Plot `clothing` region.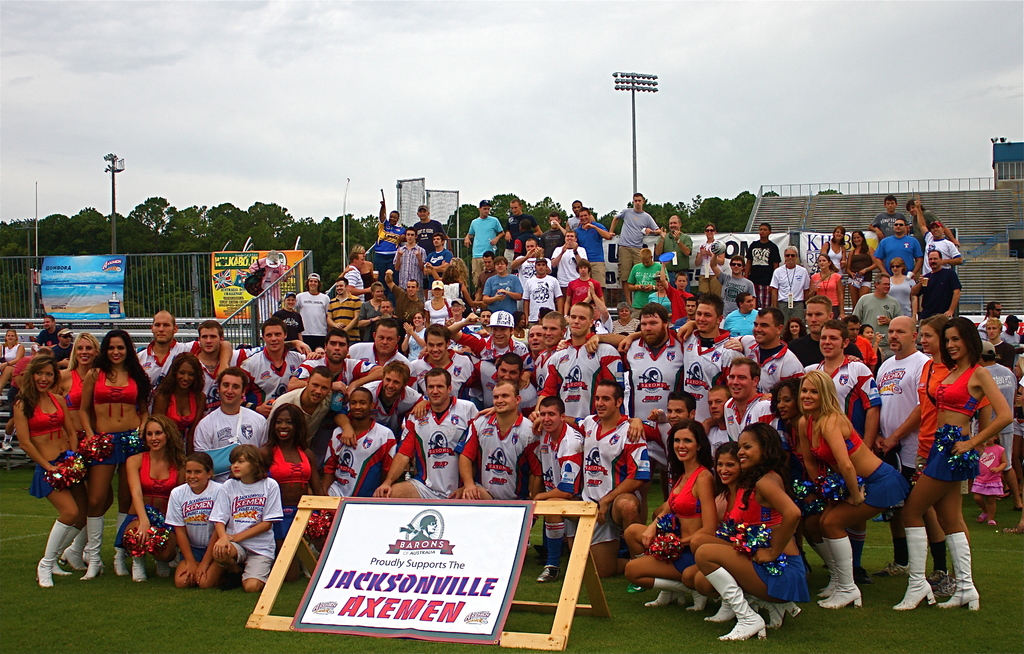
Plotted at left=920, top=230, right=961, bottom=280.
